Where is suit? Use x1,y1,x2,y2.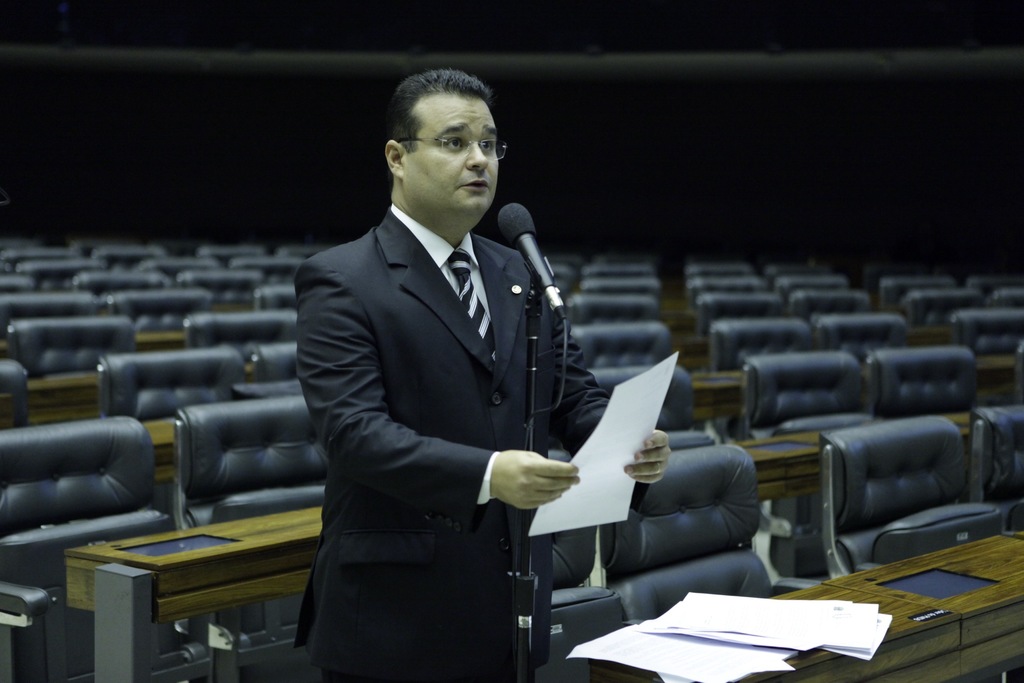
280,97,634,666.
